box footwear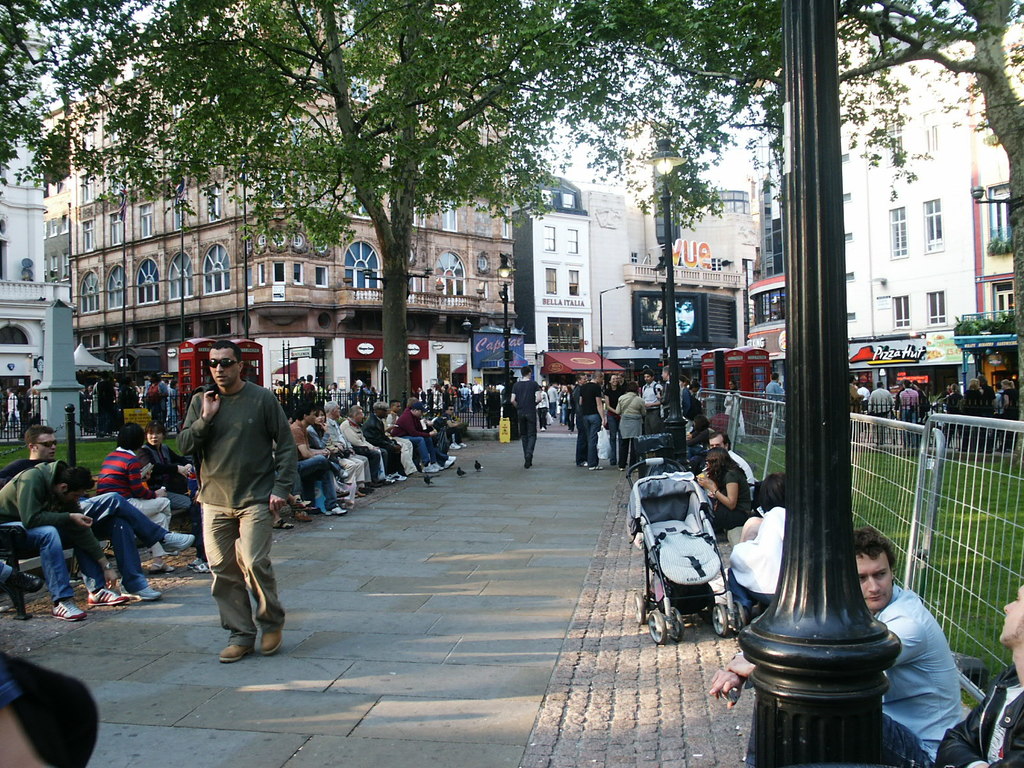
Rect(90, 585, 131, 607)
